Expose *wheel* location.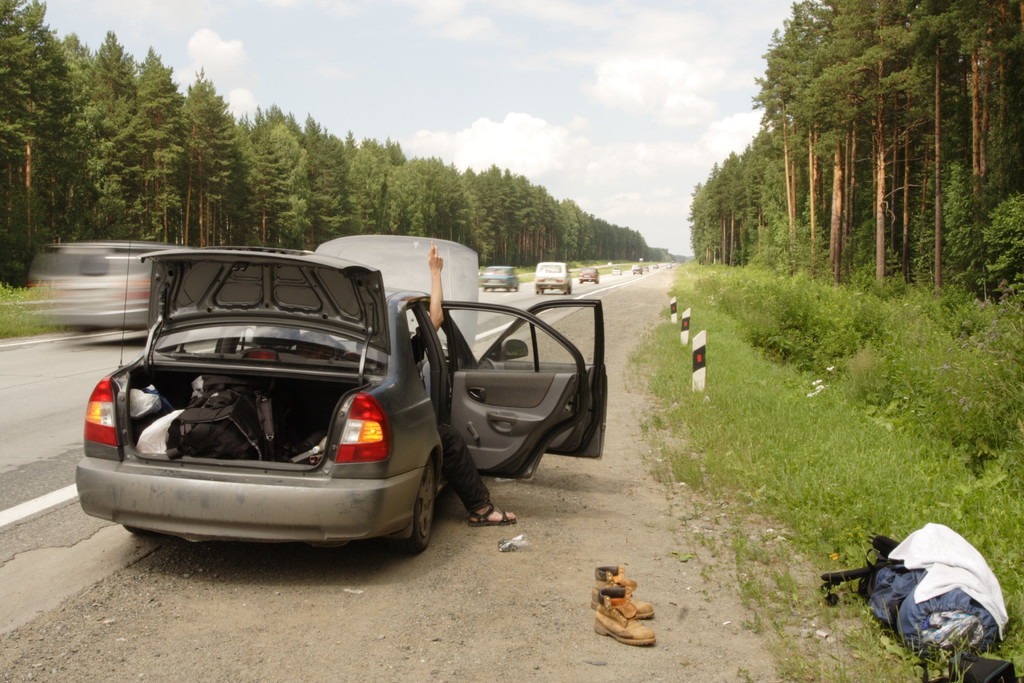
Exposed at crop(564, 288, 565, 295).
